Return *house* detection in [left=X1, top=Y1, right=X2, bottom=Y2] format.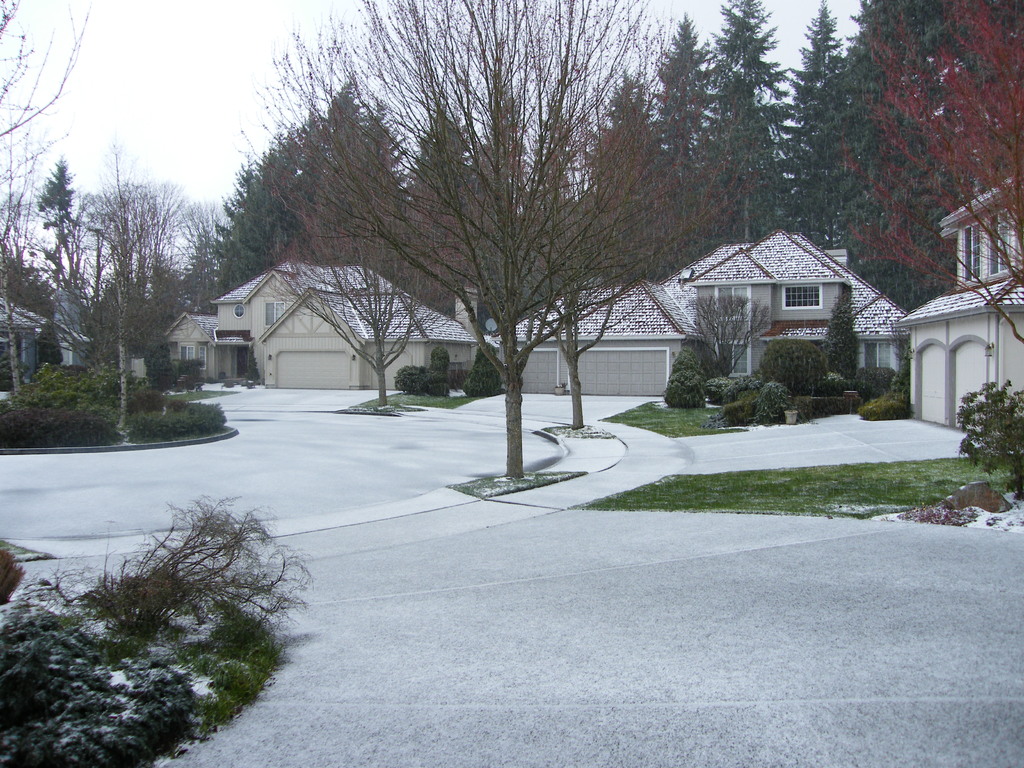
[left=694, top=236, right=906, bottom=378].
